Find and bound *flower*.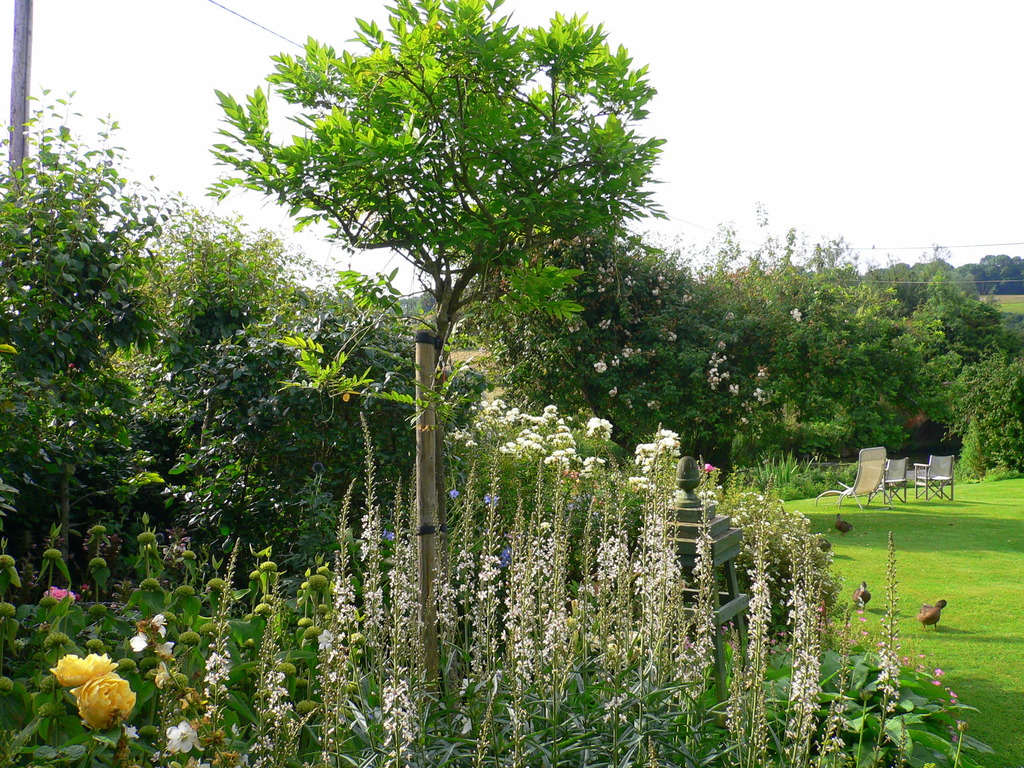
Bound: detection(153, 611, 163, 639).
